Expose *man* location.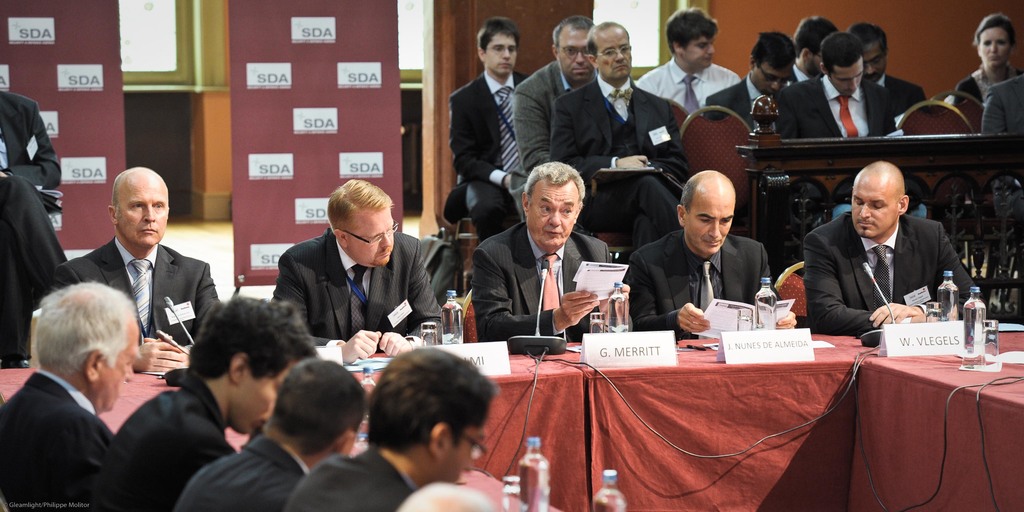
Exposed at crop(285, 348, 497, 511).
